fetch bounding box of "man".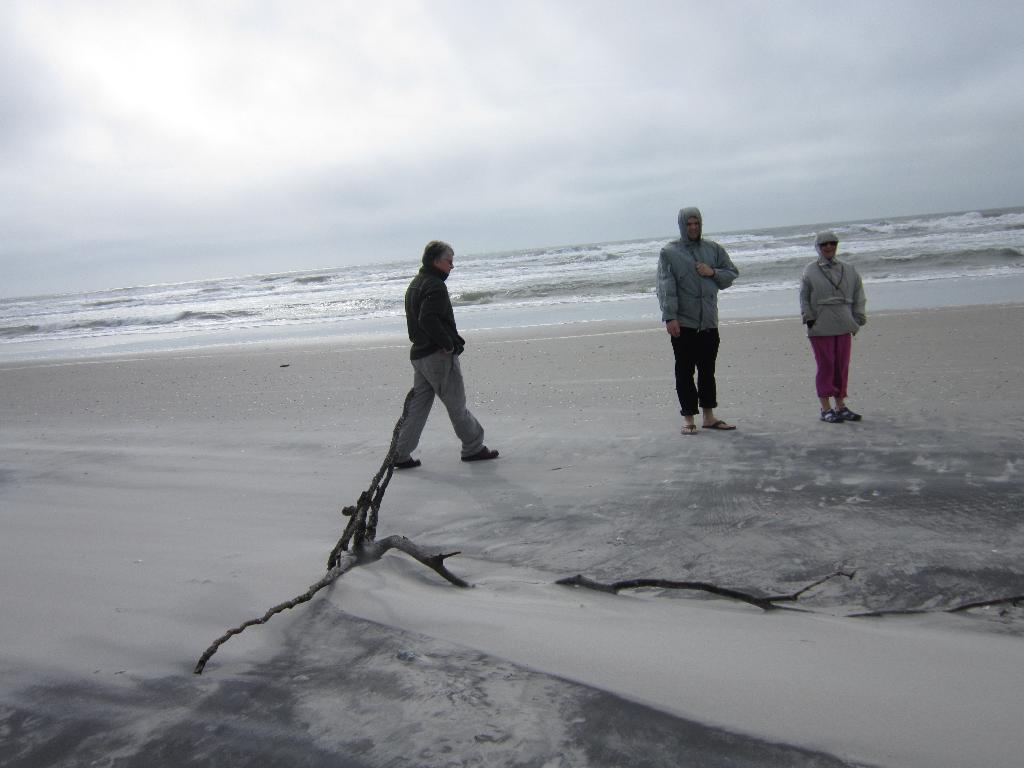
Bbox: 797 233 862 424.
